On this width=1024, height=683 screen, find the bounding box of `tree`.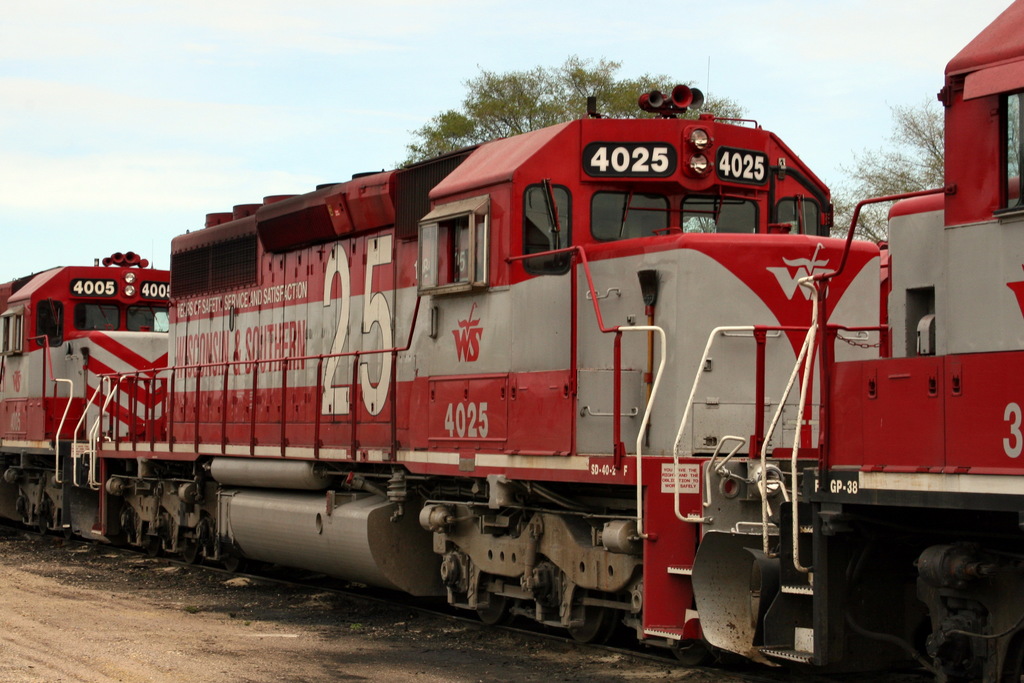
Bounding box: box(826, 89, 1023, 249).
